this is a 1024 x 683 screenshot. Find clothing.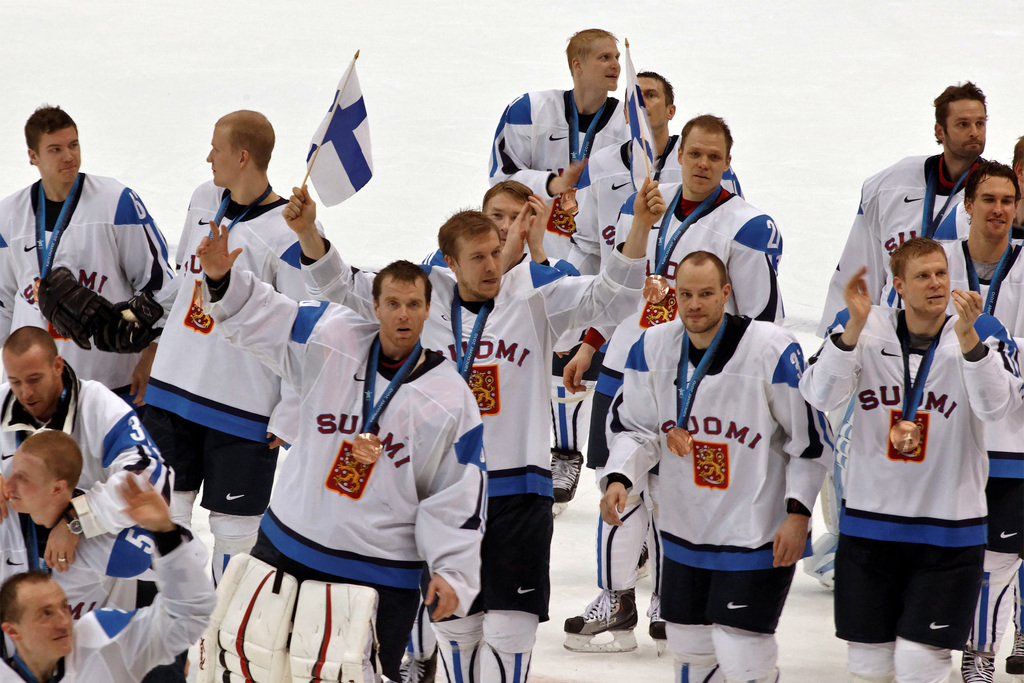
Bounding box: BBox(596, 309, 825, 682).
